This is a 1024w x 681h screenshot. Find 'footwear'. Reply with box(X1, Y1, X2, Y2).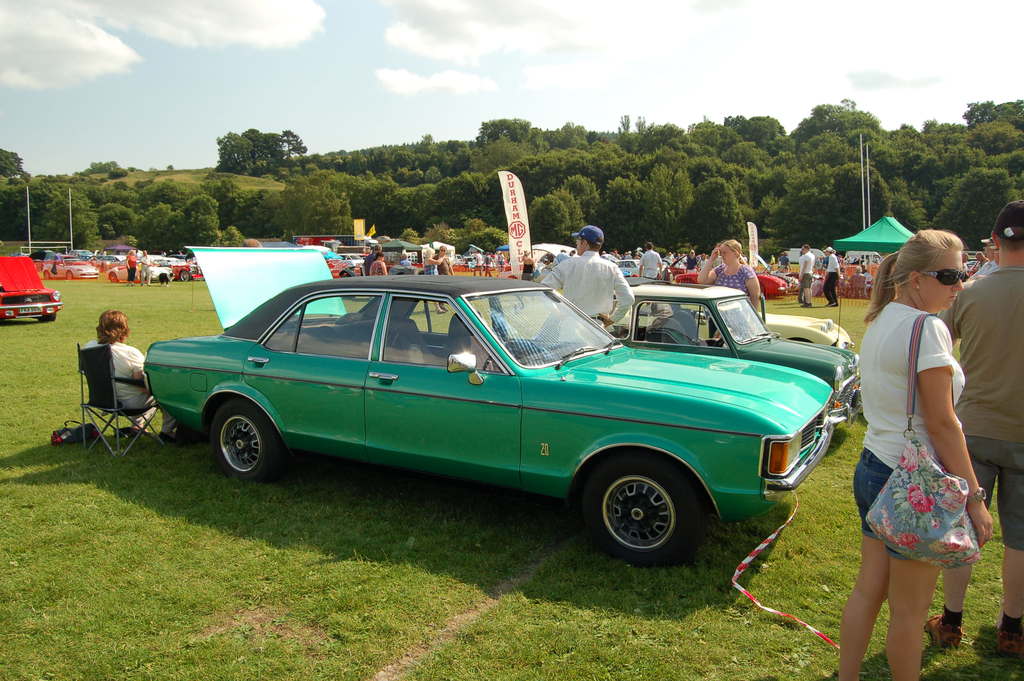
box(985, 614, 1023, 662).
